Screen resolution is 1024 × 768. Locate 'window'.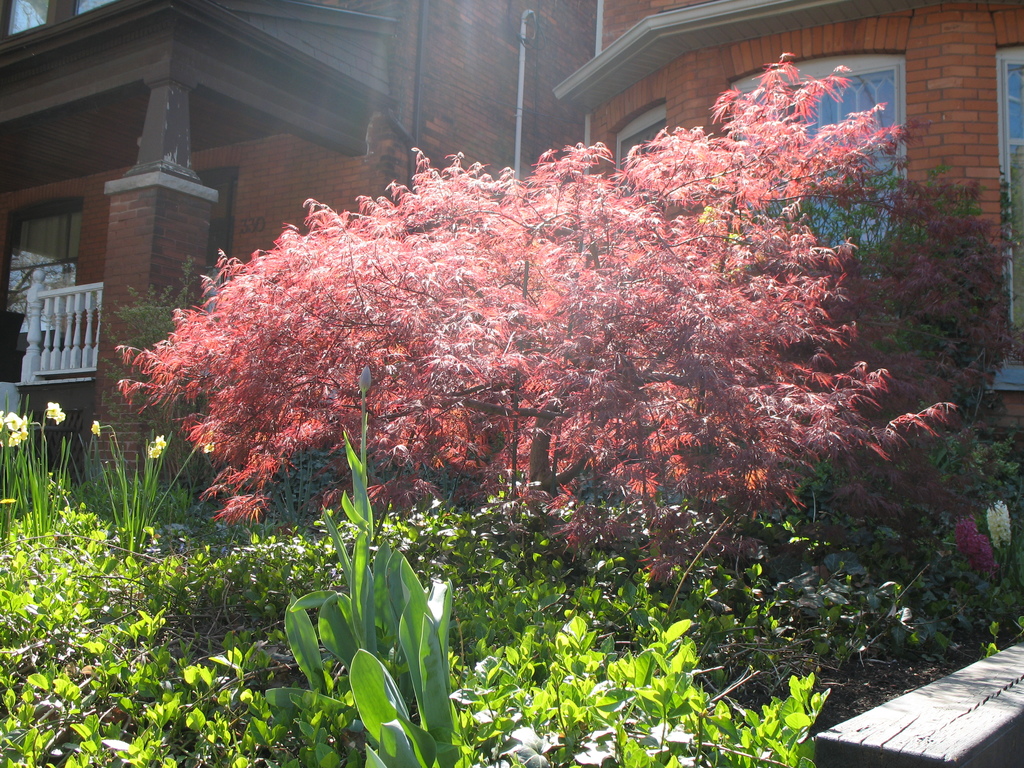
crop(732, 53, 907, 262).
